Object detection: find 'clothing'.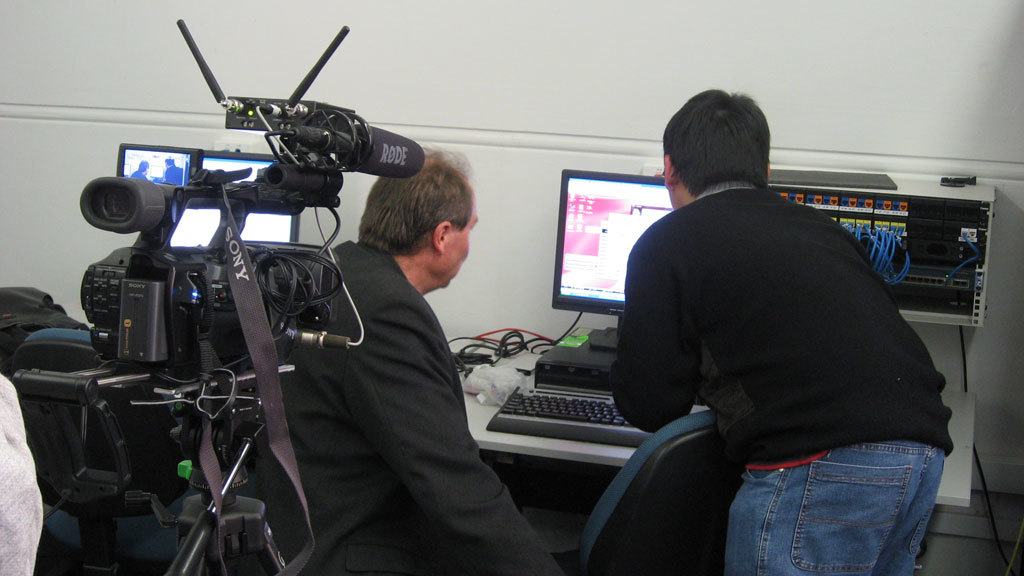
region(611, 180, 954, 575).
